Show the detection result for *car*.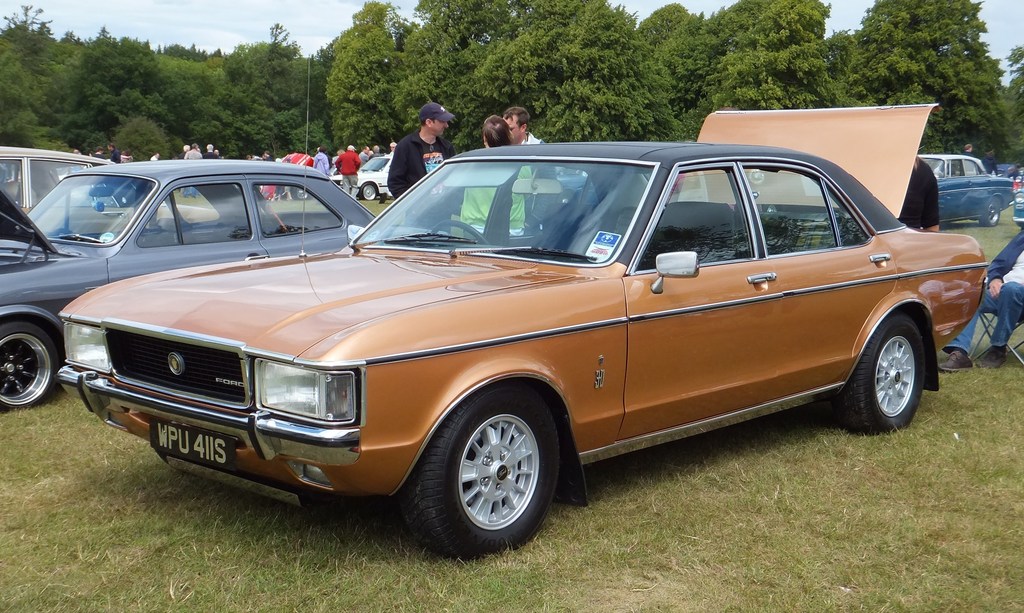
rect(917, 147, 1017, 233).
